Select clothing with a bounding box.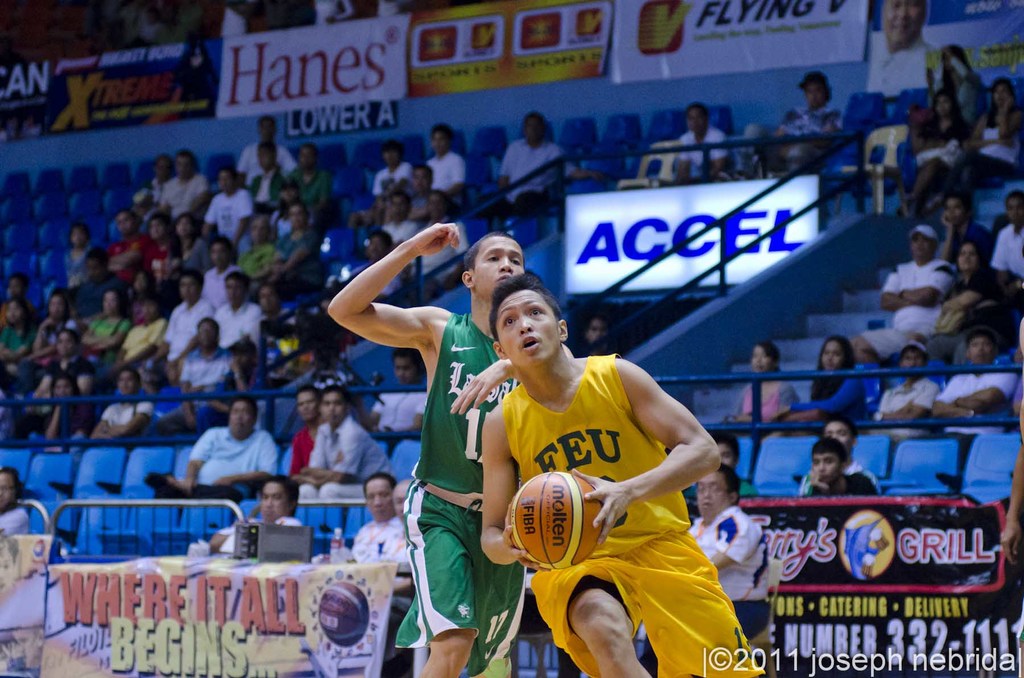
109 232 140 291.
